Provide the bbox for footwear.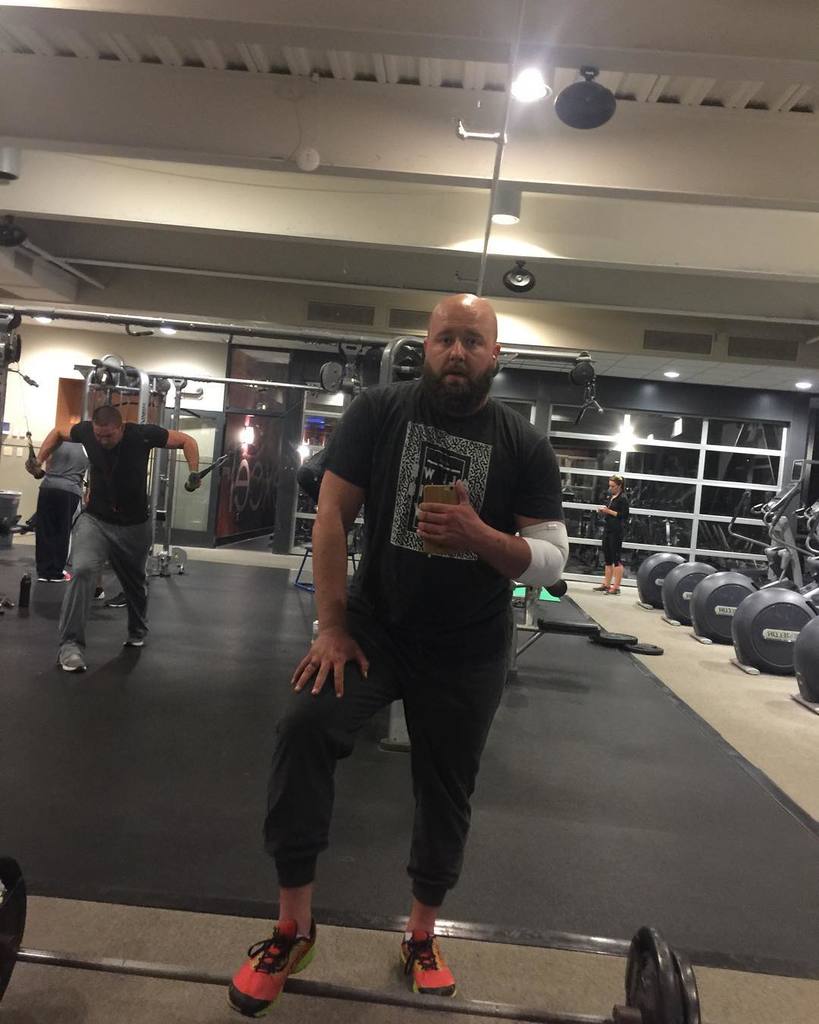
BBox(224, 916, 325, 1021).
